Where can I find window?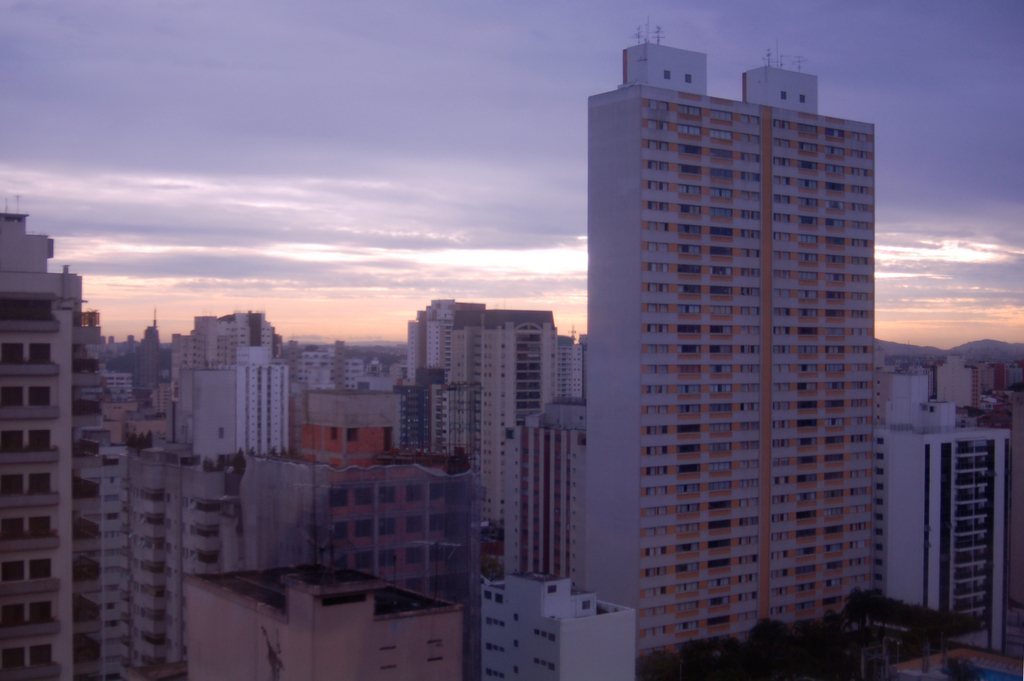
You can find it at left=770, top=606, right=785, bottom=614.
